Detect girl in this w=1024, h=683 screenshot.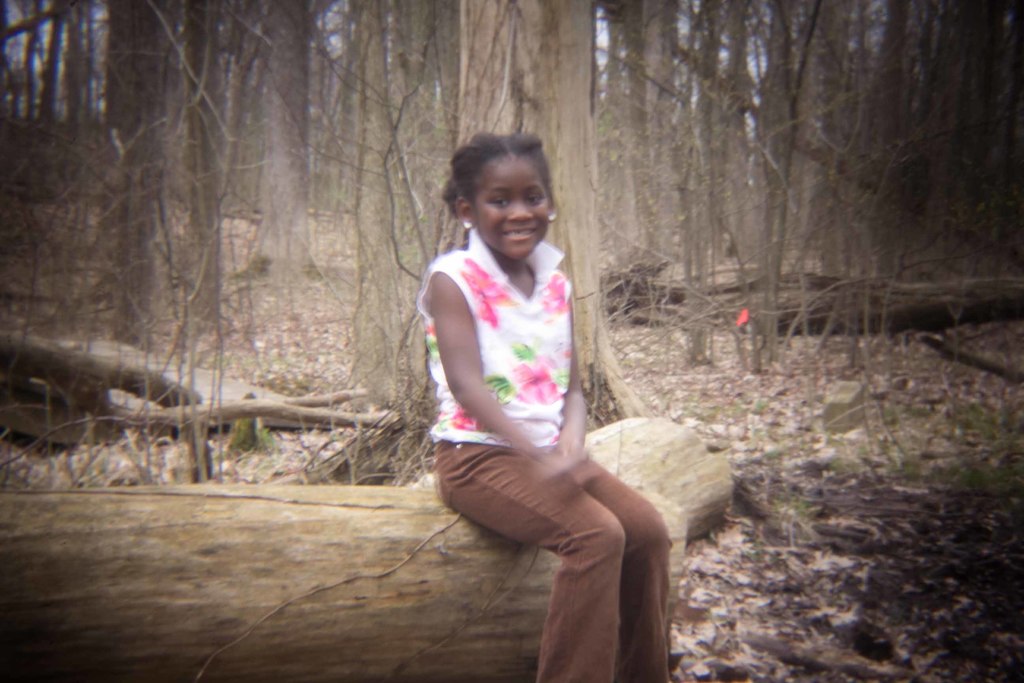
Detection: (408, 122, 687, 682).
